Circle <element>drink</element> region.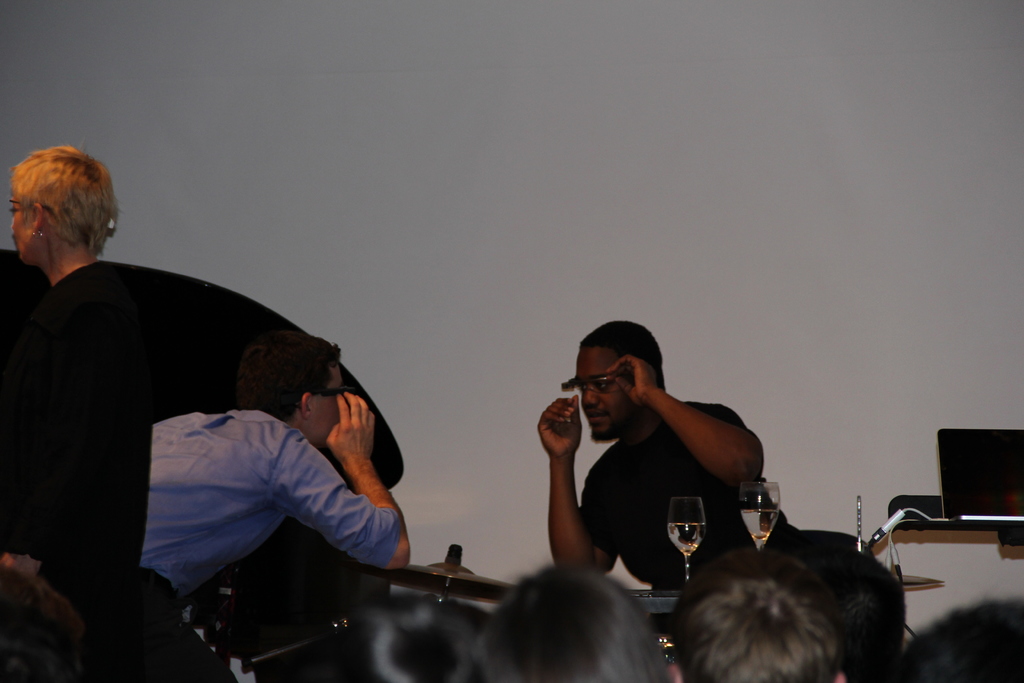
Region: [668,520,703,555].
